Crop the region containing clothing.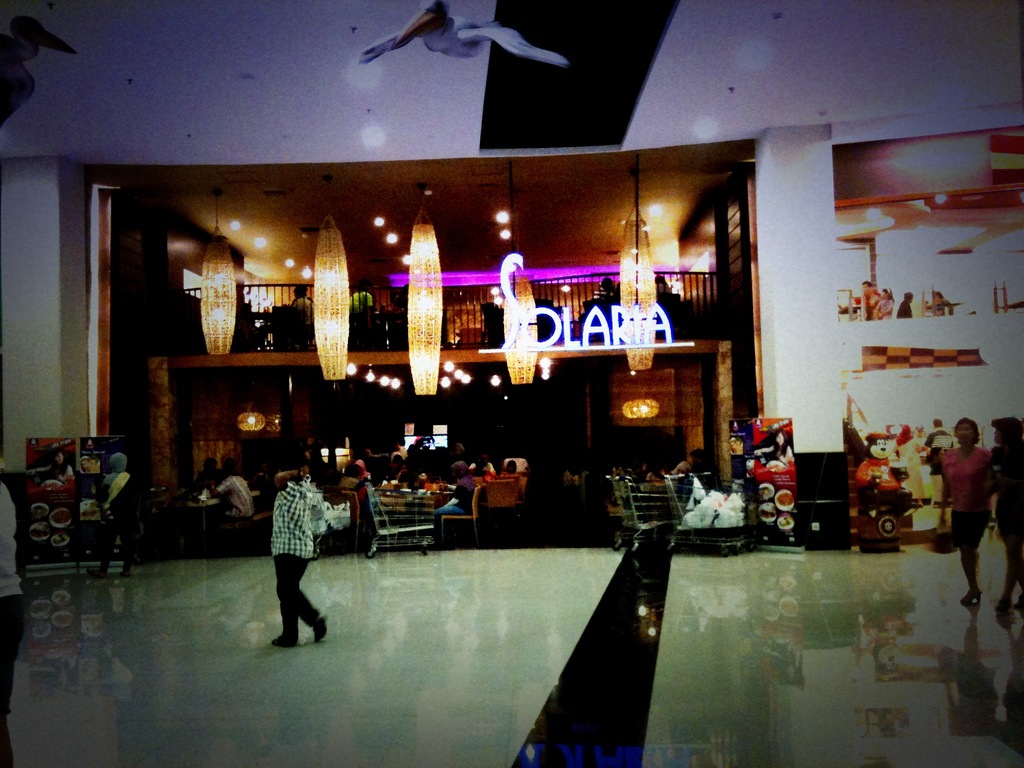
Crop region: BBox(214, 472, 254, 524).
